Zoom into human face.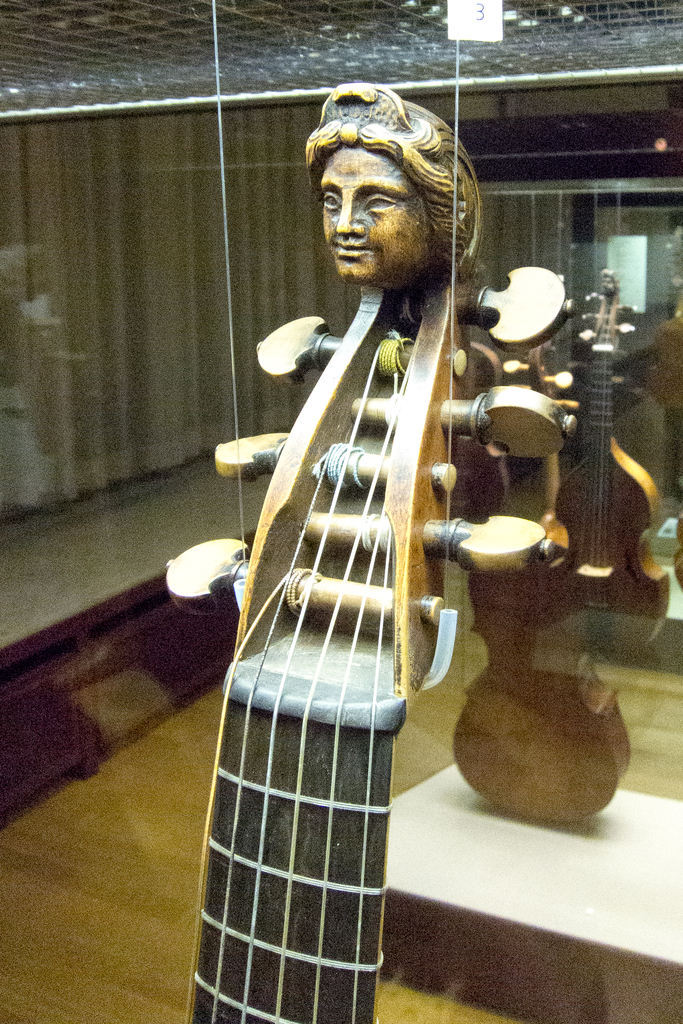
Zoom target: 316 153 433 292.
